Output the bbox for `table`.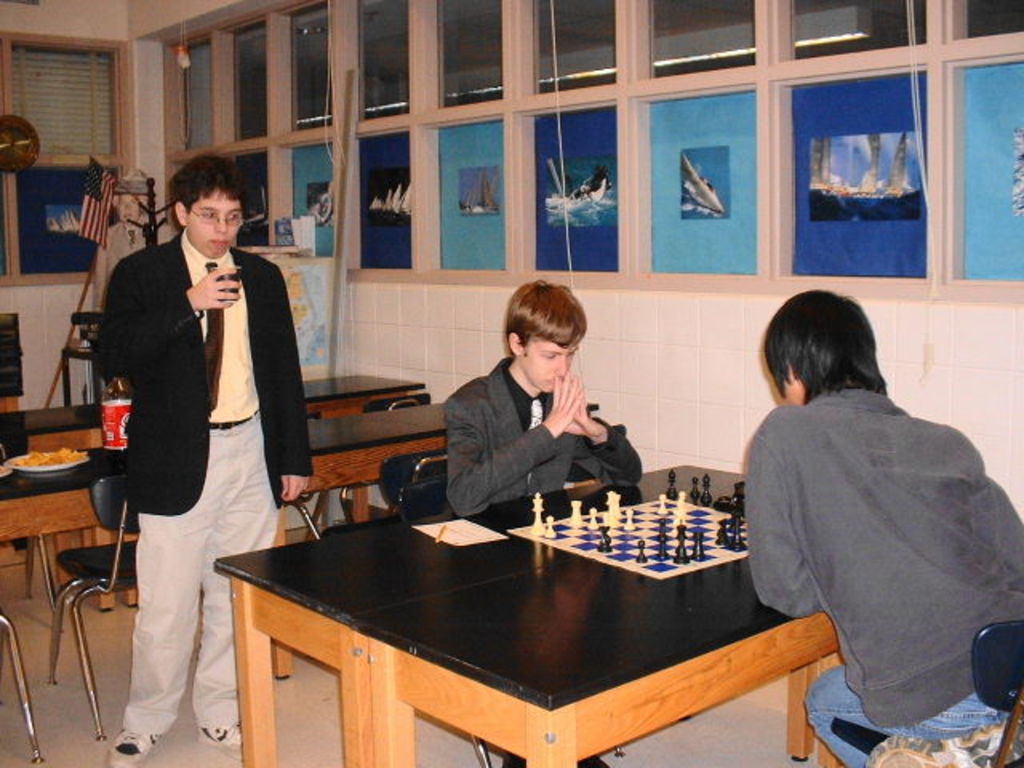
(left=216, top=474, right=819, bottom=763).
